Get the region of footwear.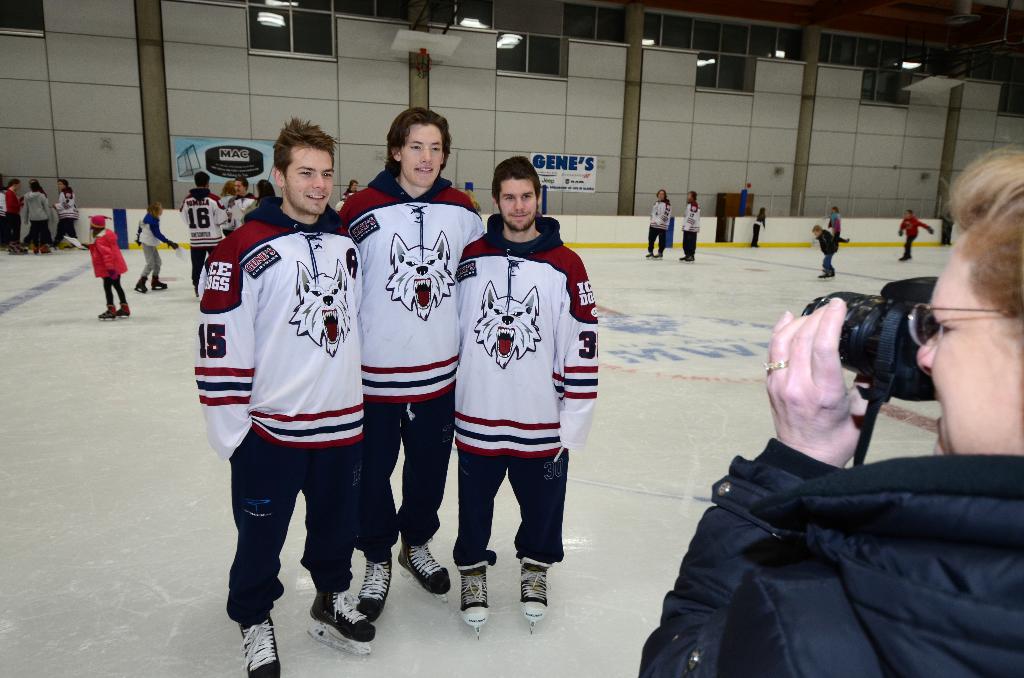
box(682, 254, 686, 260).
